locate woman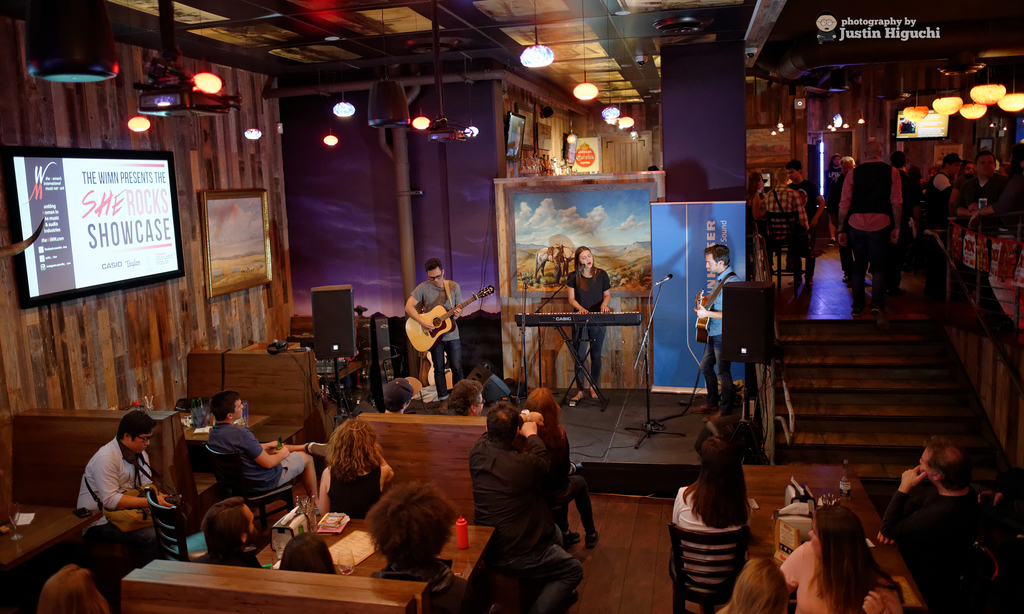
746 171 773 275
